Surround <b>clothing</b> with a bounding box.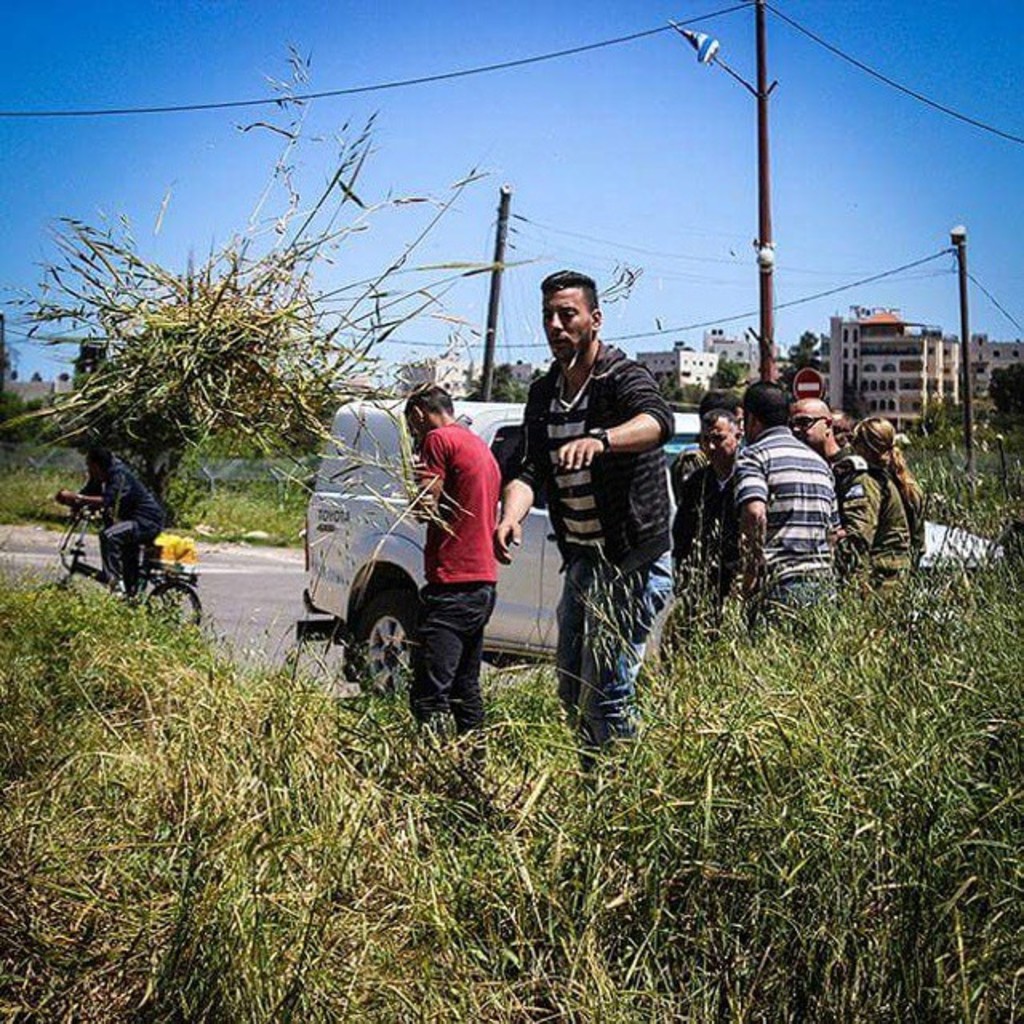
<region>840, 459, 914, 613</region>.
